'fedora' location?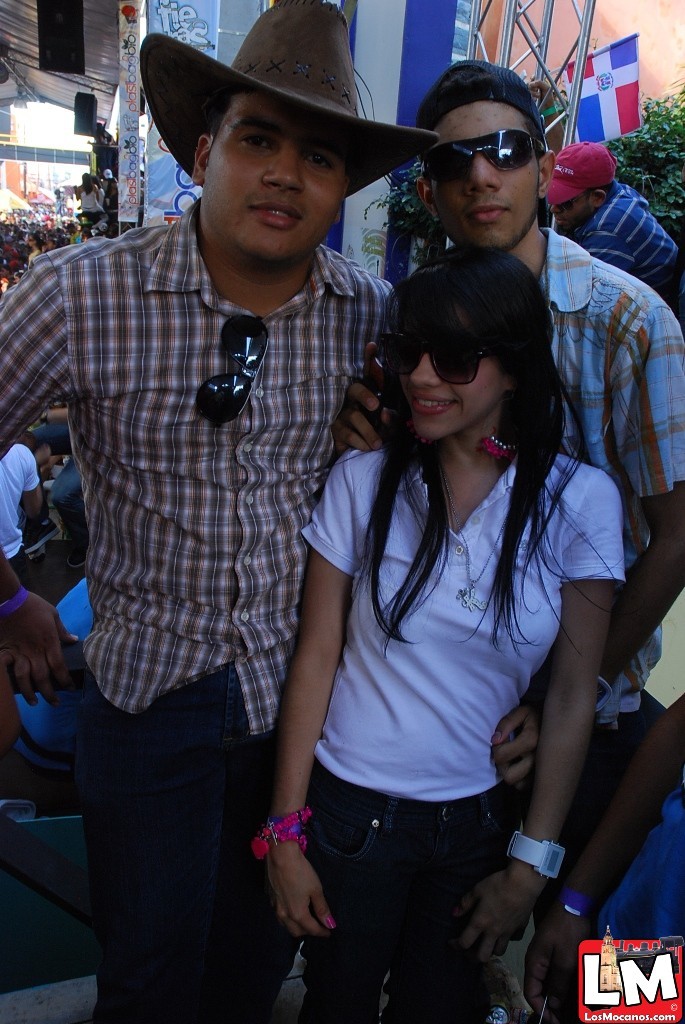
pyautogui.locateOnScreen(140, 0, 430, 192)
